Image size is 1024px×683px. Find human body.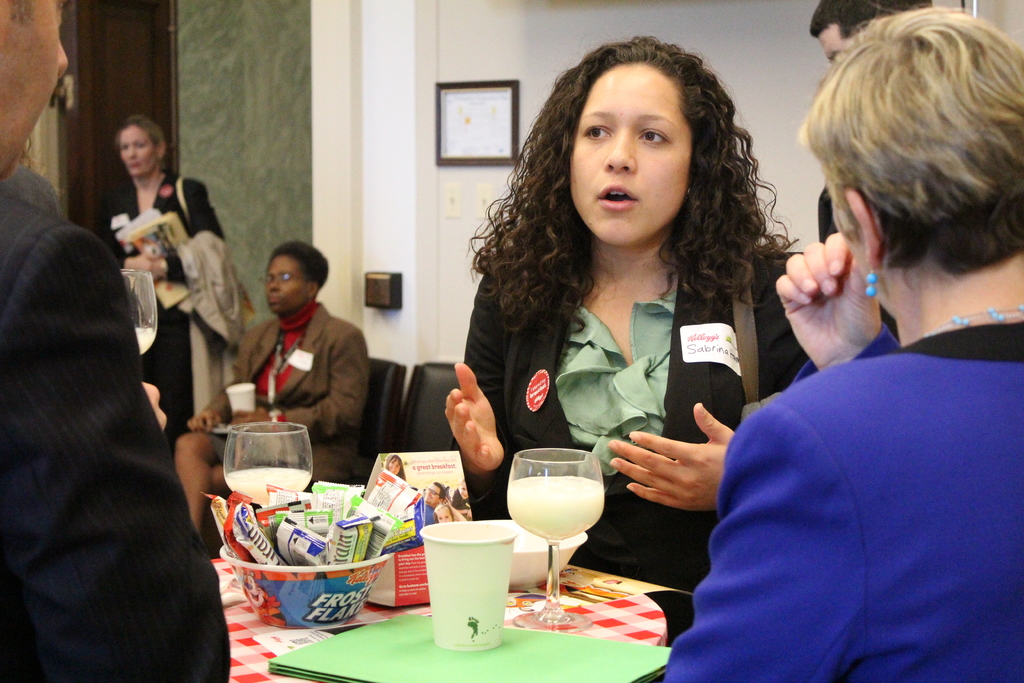
pyautogui.locateOnScreen(92, 108, 212, 490).
